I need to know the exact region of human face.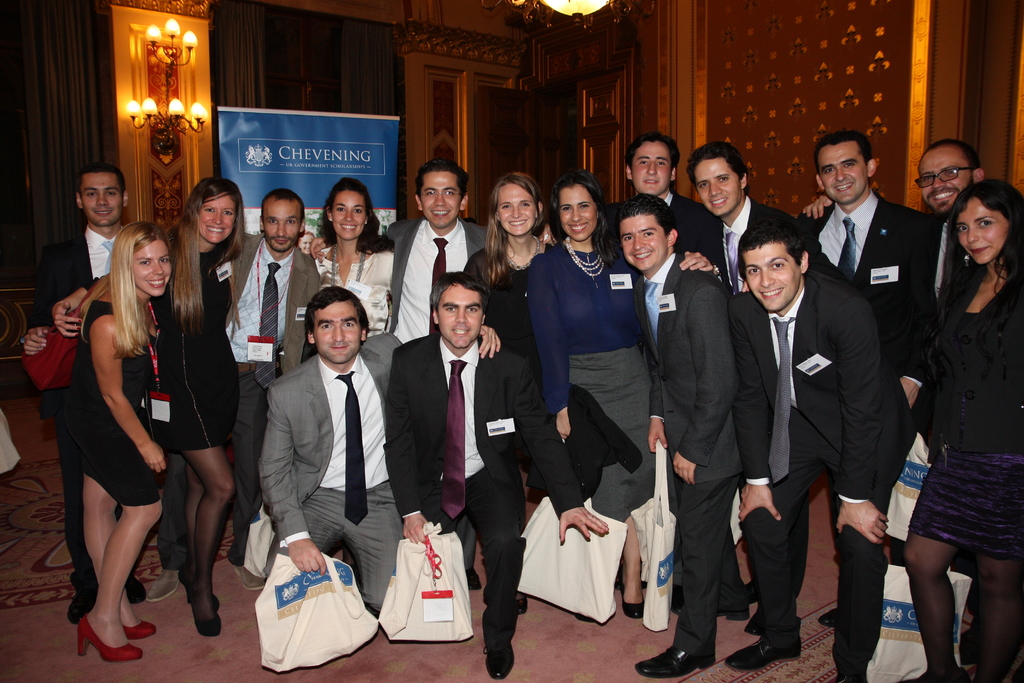
Region: (916, 150, 972, 210).
